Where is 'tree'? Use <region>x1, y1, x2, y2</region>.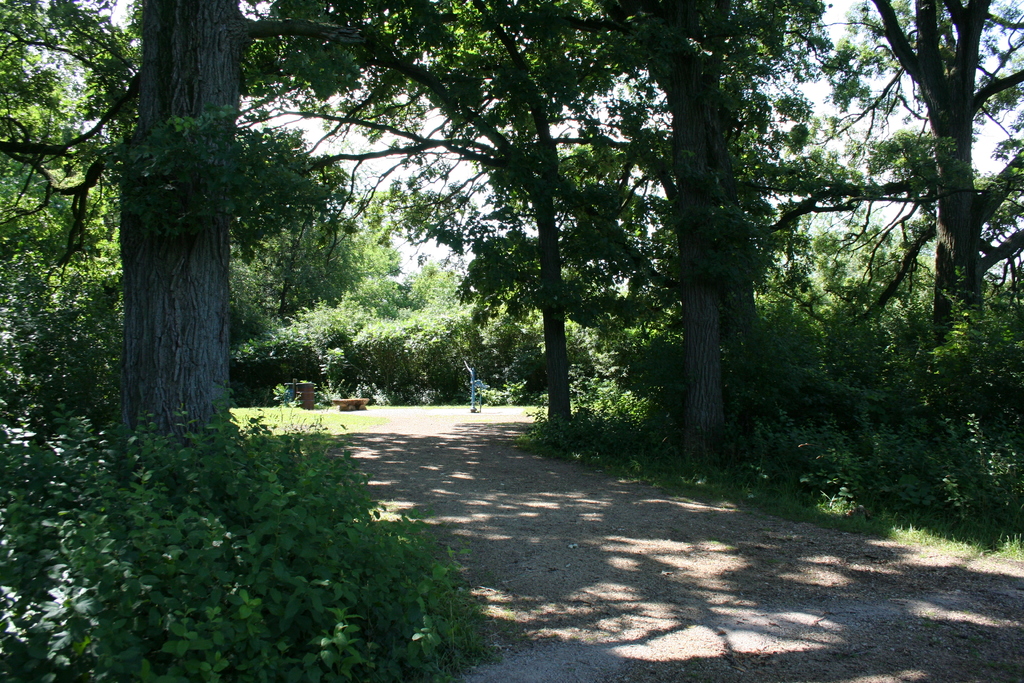
<region>76, 63, 298, 443</region>.
